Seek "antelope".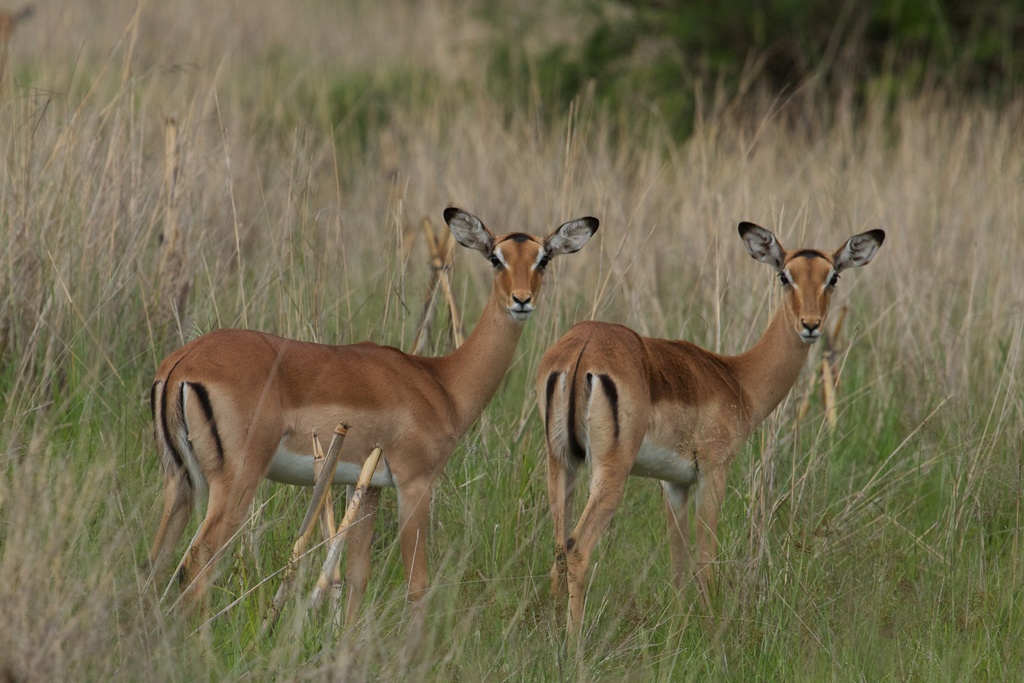
(x1=532, y1=218, x2=882, y2=682).
